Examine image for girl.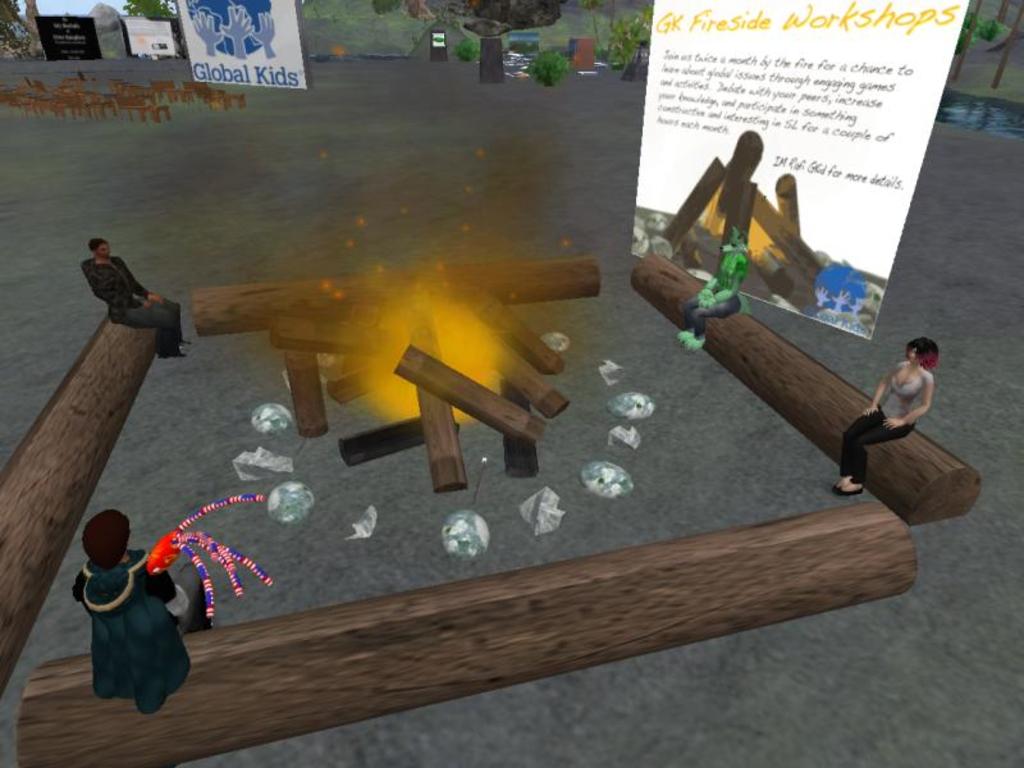
Examination result: BBox(828, 337, 937, 498).
